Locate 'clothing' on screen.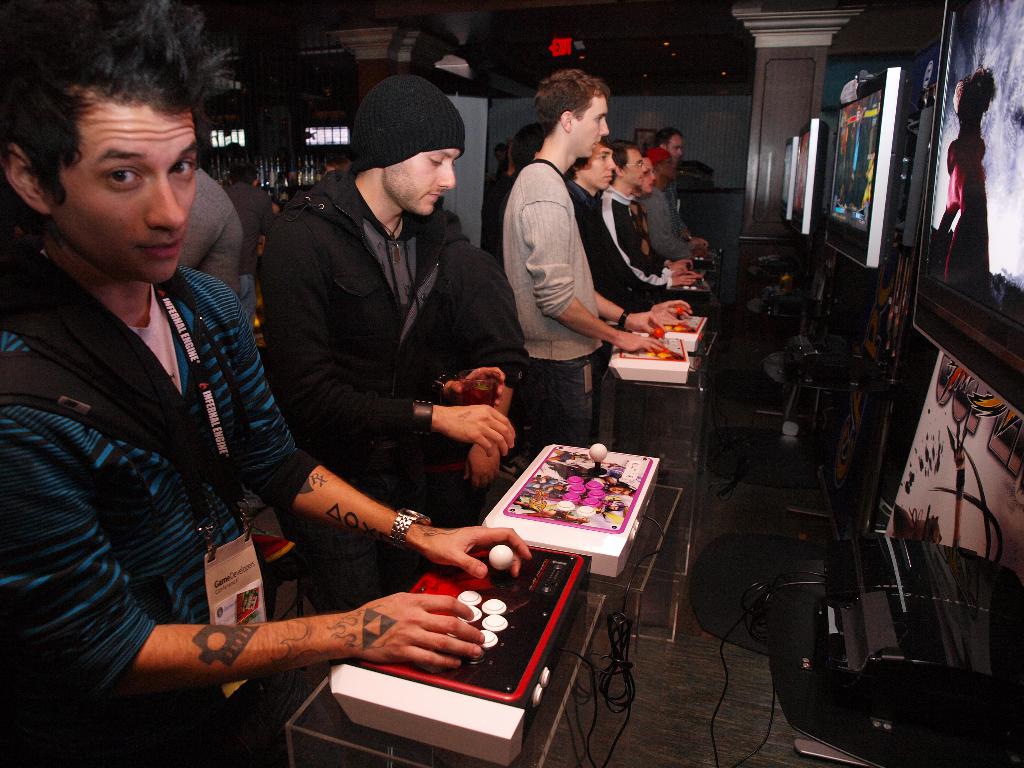
On screen at 950/132/986/282.
